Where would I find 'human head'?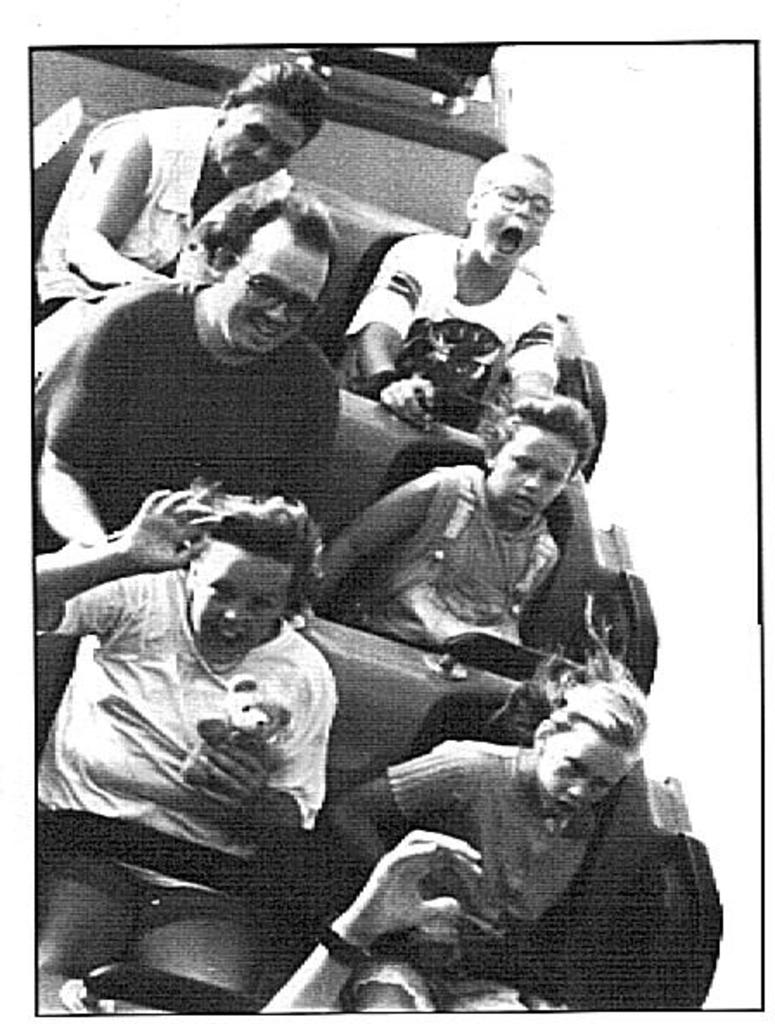
At [x1=465, y1=147, x2=555, y2=277].
